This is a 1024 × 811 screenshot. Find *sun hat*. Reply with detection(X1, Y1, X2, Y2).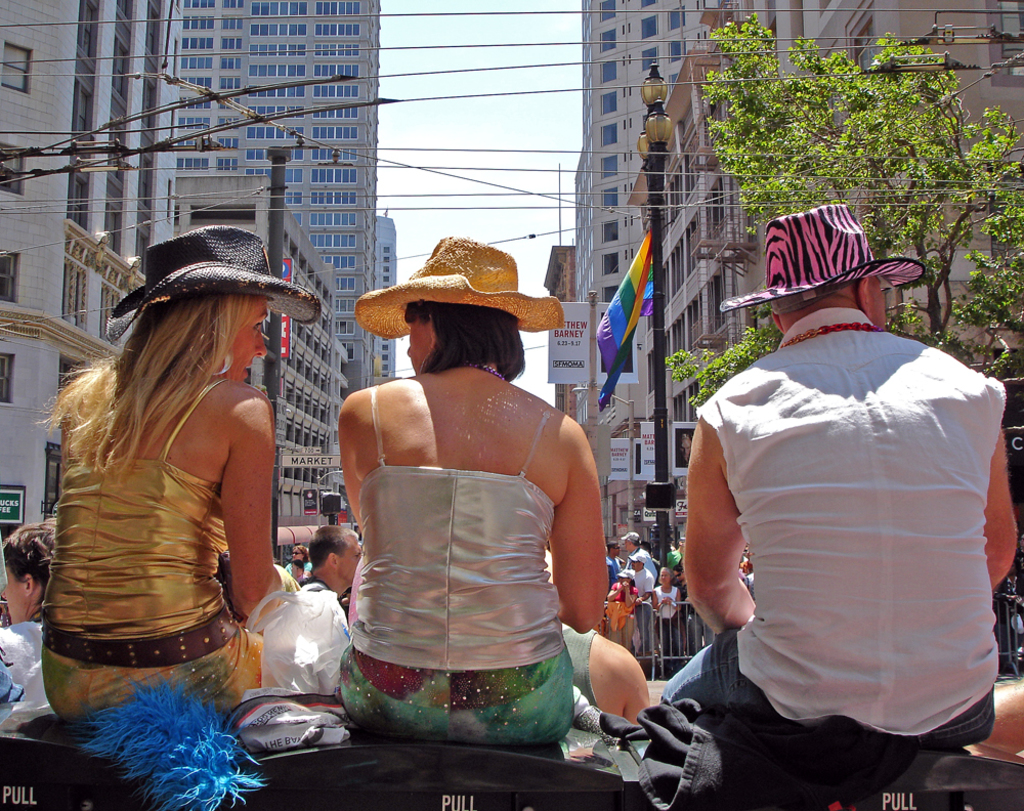
detection(103, 216, 335, 335).
